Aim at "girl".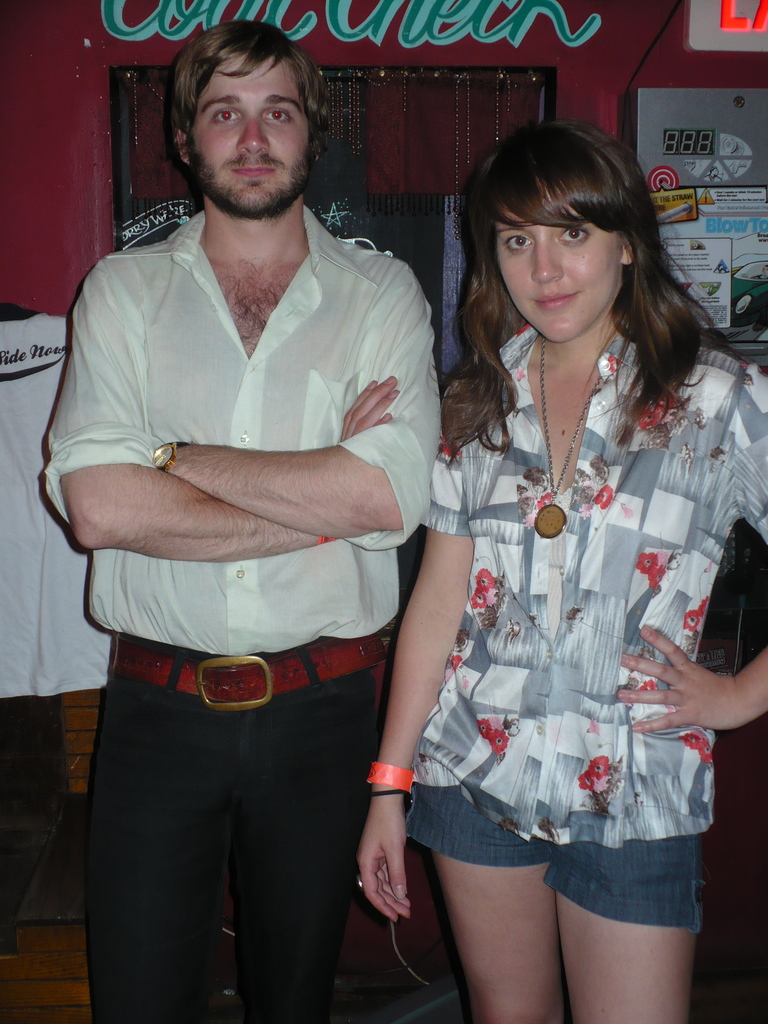
Aimed at 360 122 767 1023.
